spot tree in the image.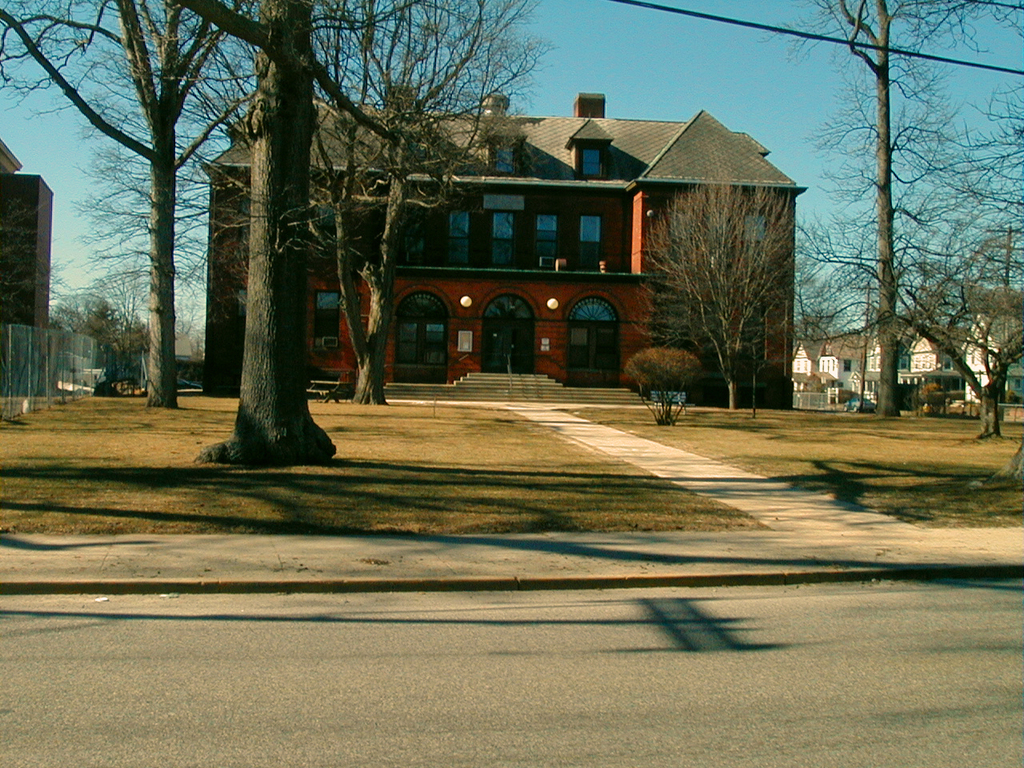
tree found at 754,0,1023,415.
